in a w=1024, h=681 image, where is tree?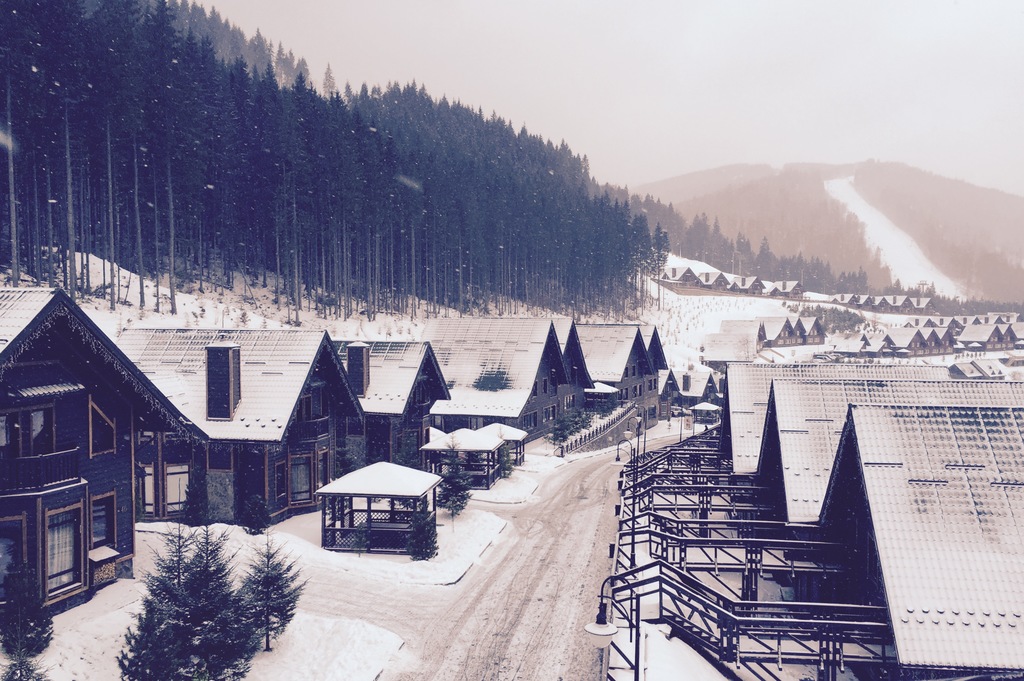
(110, 512, 262, 680).
